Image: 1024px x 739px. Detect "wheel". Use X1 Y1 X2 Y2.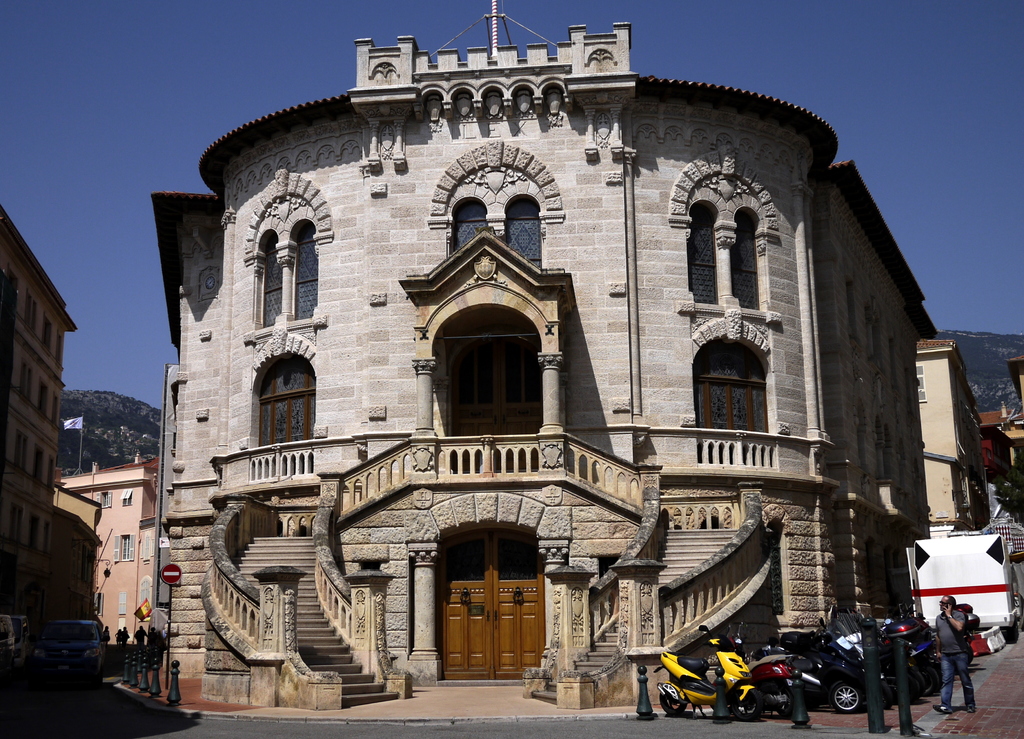
772 685 792 719.
